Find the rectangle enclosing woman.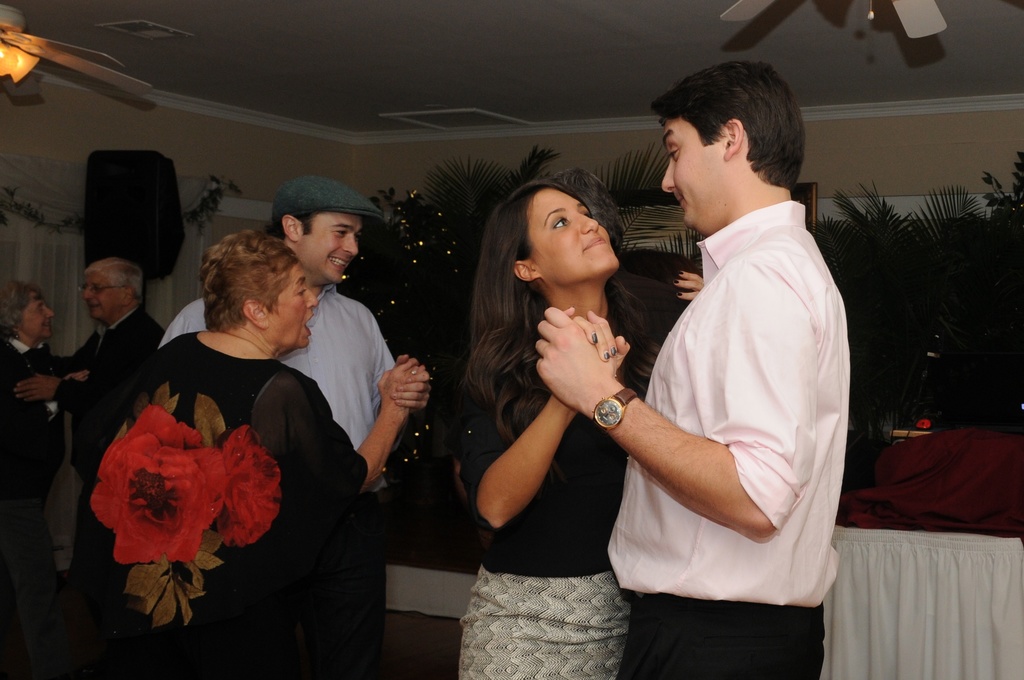
region(454, 140, 703, 679).
